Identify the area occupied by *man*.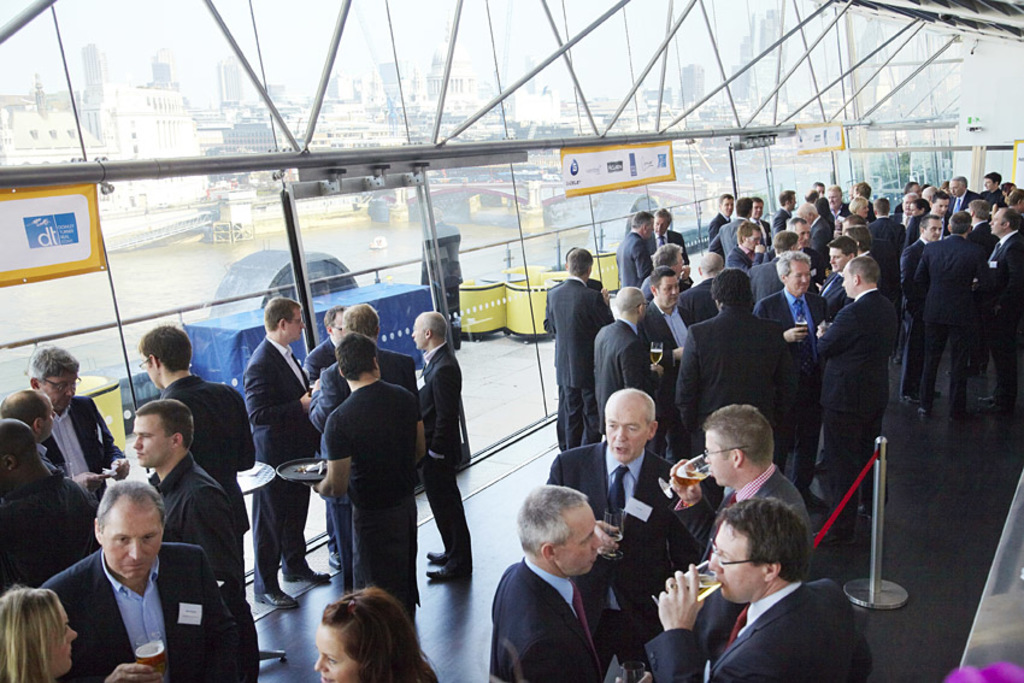
Area: {"left": 0, "top": 387, "right": 53, "bottom": 479}.
